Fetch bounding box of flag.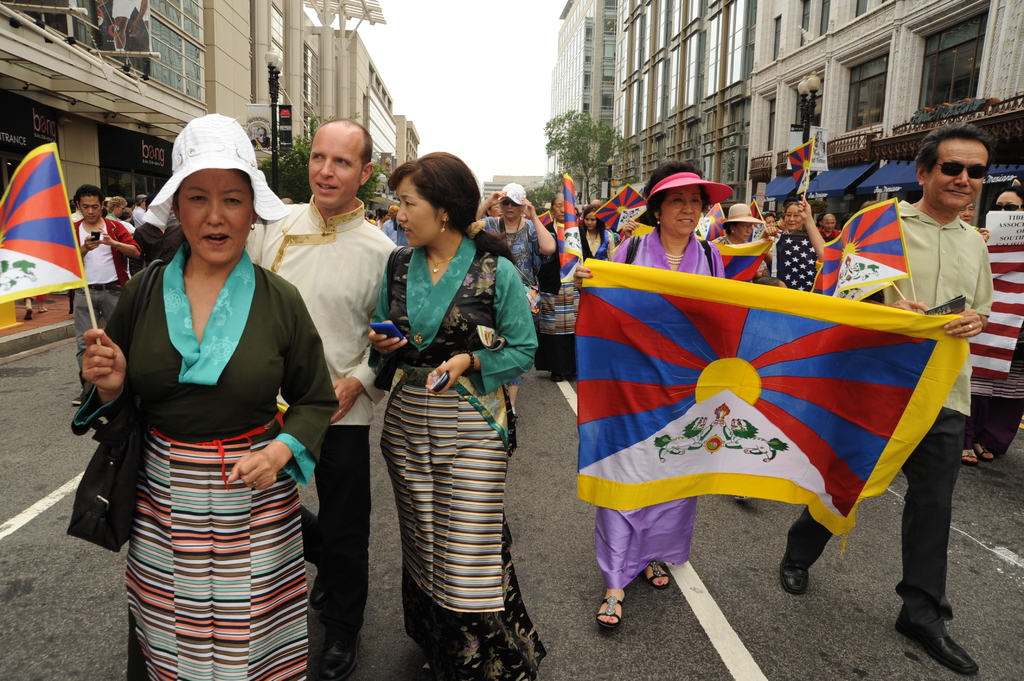
Bbox: 752:199:762:223.
